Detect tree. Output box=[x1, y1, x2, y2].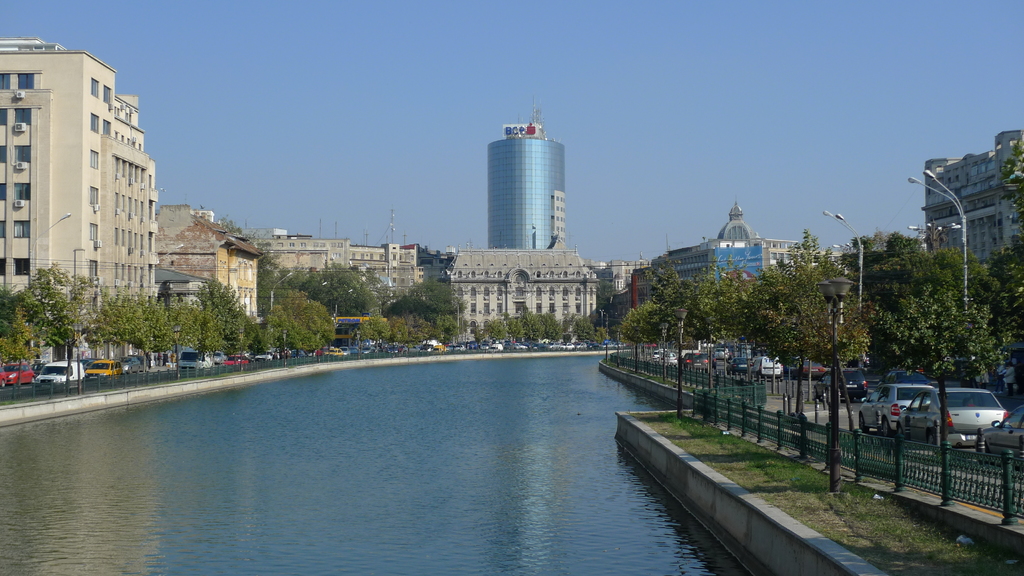
box=[614, 303, 676, 351].
